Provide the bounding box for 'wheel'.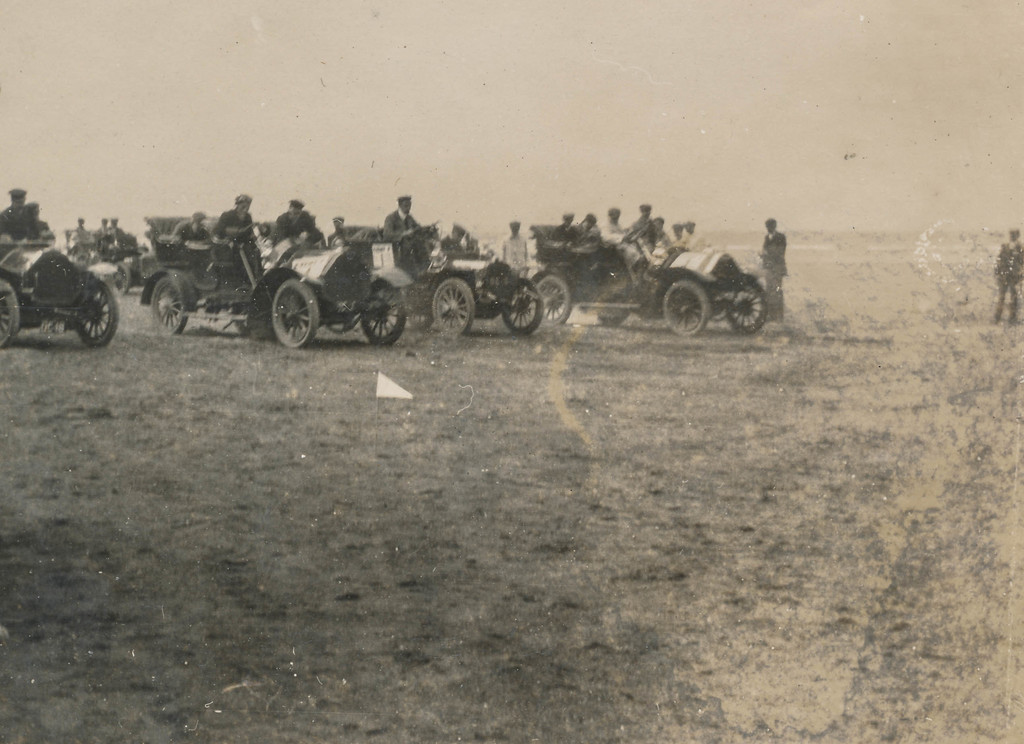
region(406, 223, 435, 245).
